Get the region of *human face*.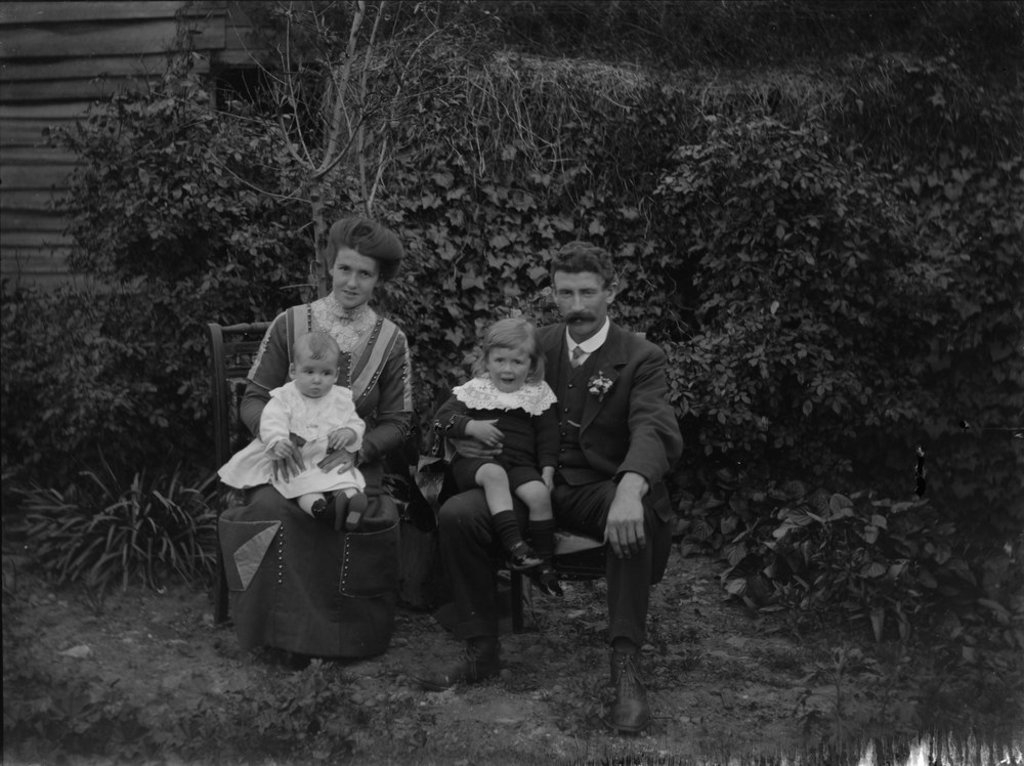
<region>554, 267, 612, 339</region>.
